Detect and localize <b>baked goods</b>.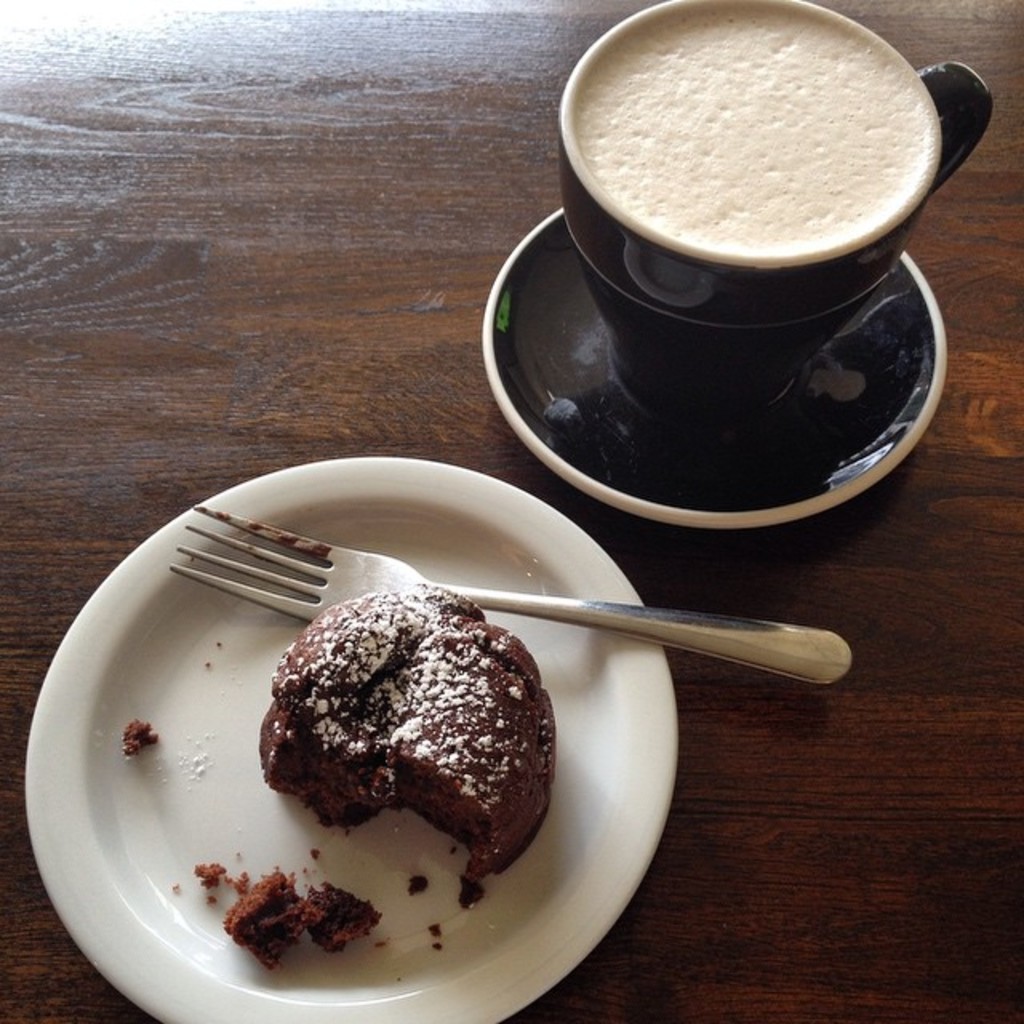
Localized at bbox=(430, 925, 442, 949).
